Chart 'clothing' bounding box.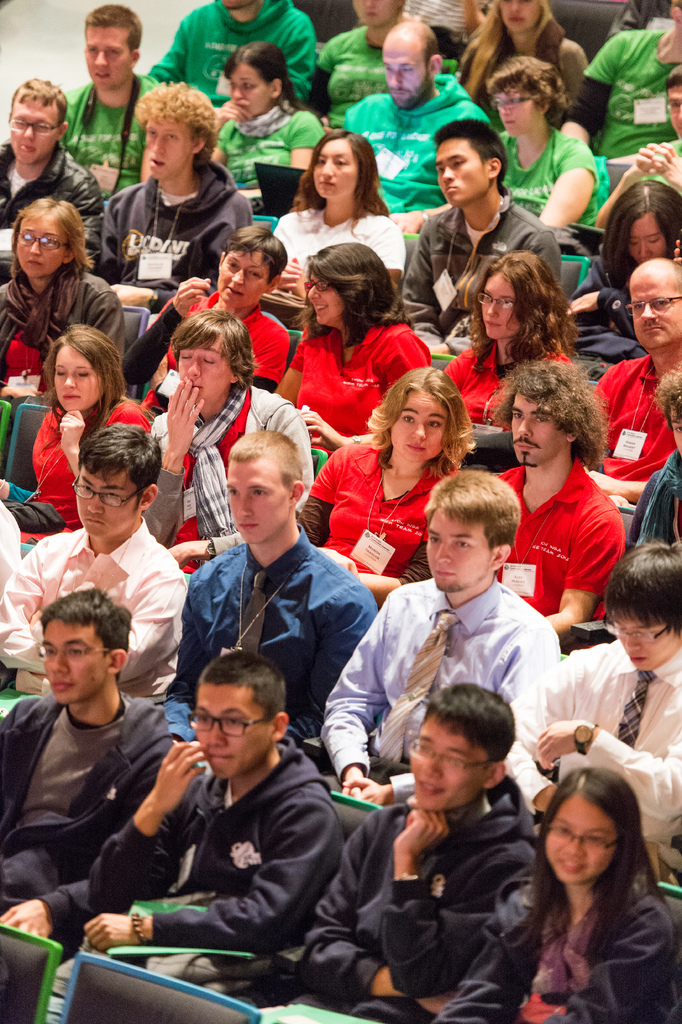
Charted: locate(0, 136, 98, 252).
